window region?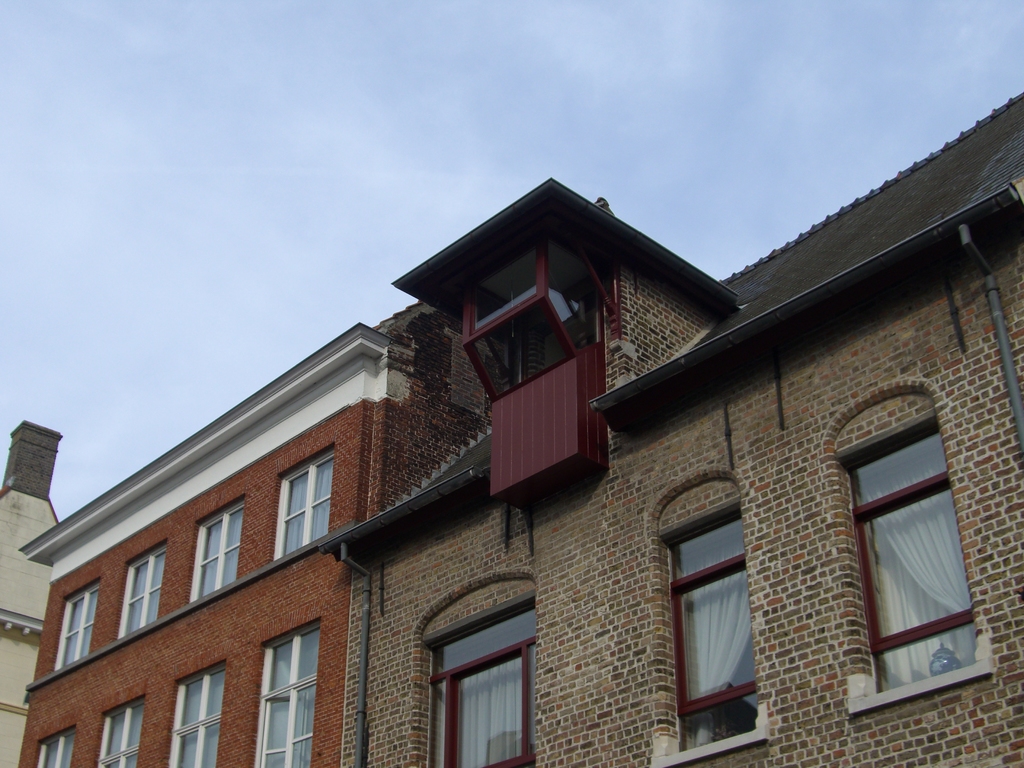
detection(251, 619, 321, 767)
